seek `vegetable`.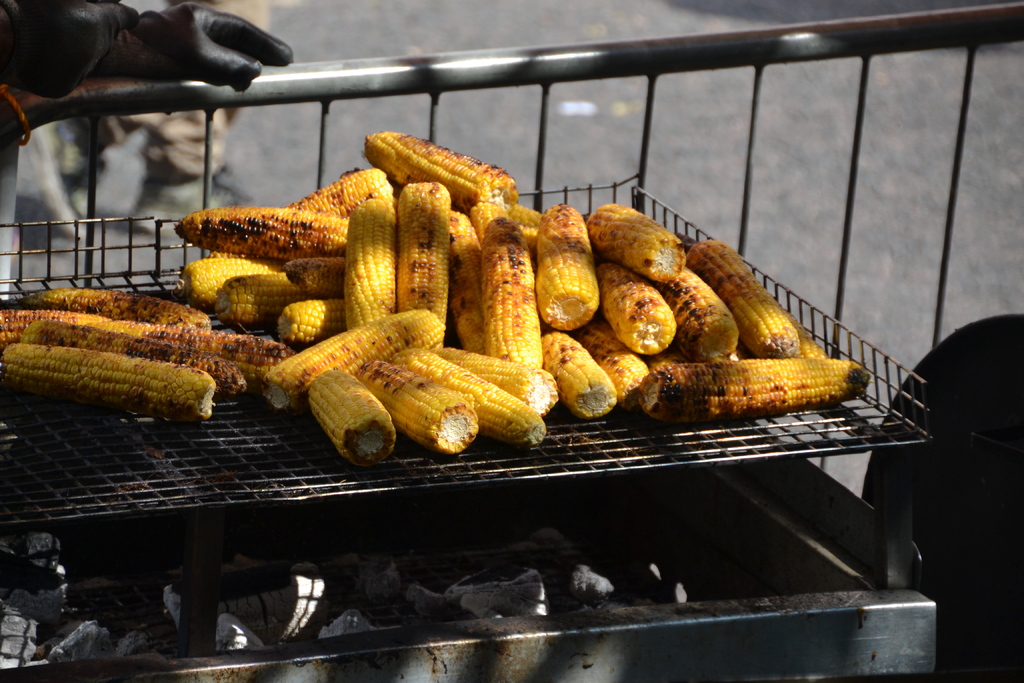
box=[298, 374, 387, 451].
